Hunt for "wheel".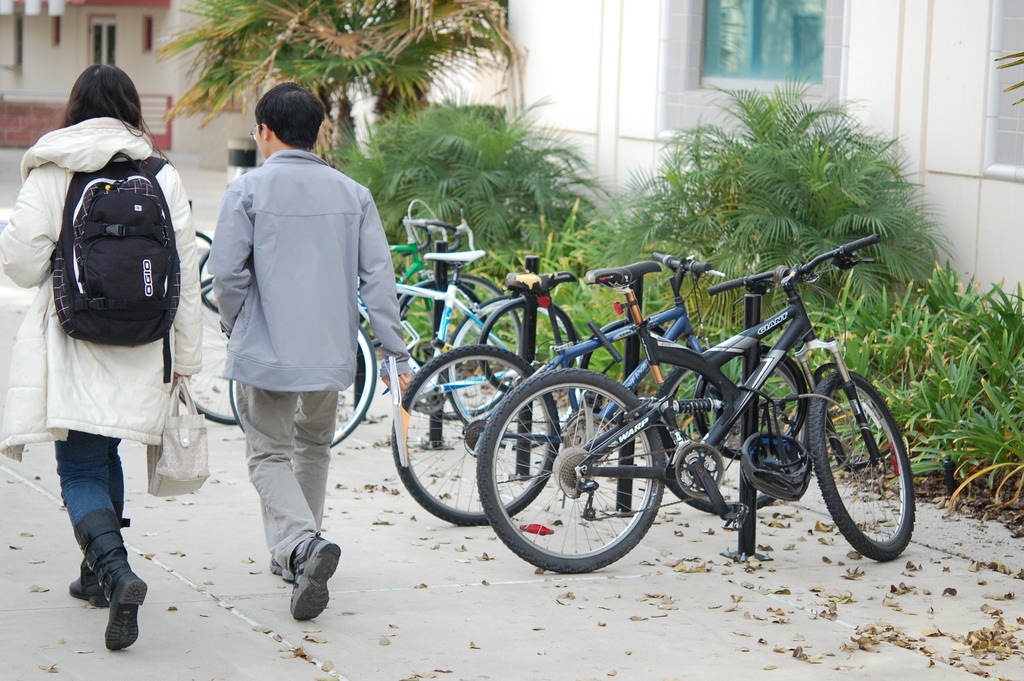
Hunted down at <bbox>477, 372, 663, 572</bbox>.
